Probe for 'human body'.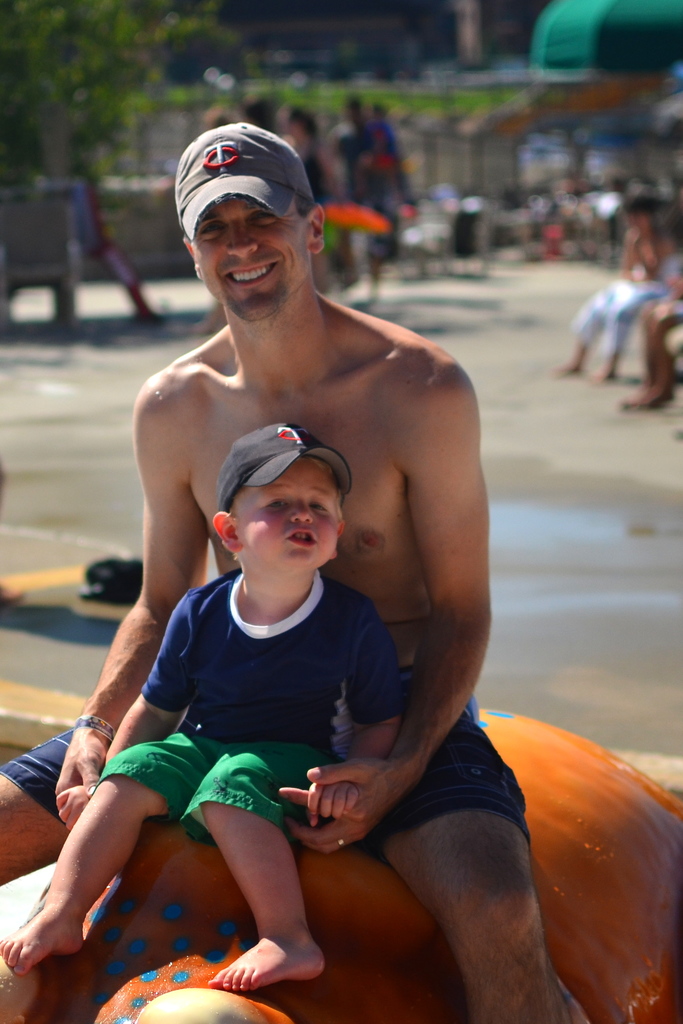
Probe result: box(326, 89, 368, 281).
